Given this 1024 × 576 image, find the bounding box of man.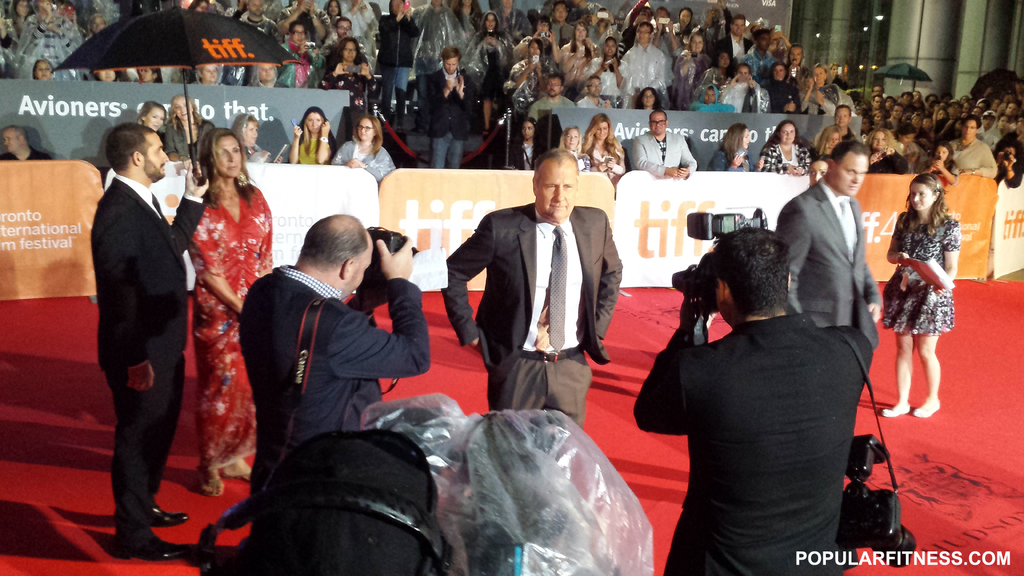
x1=947 y1=115 x2=995 y2=179.
